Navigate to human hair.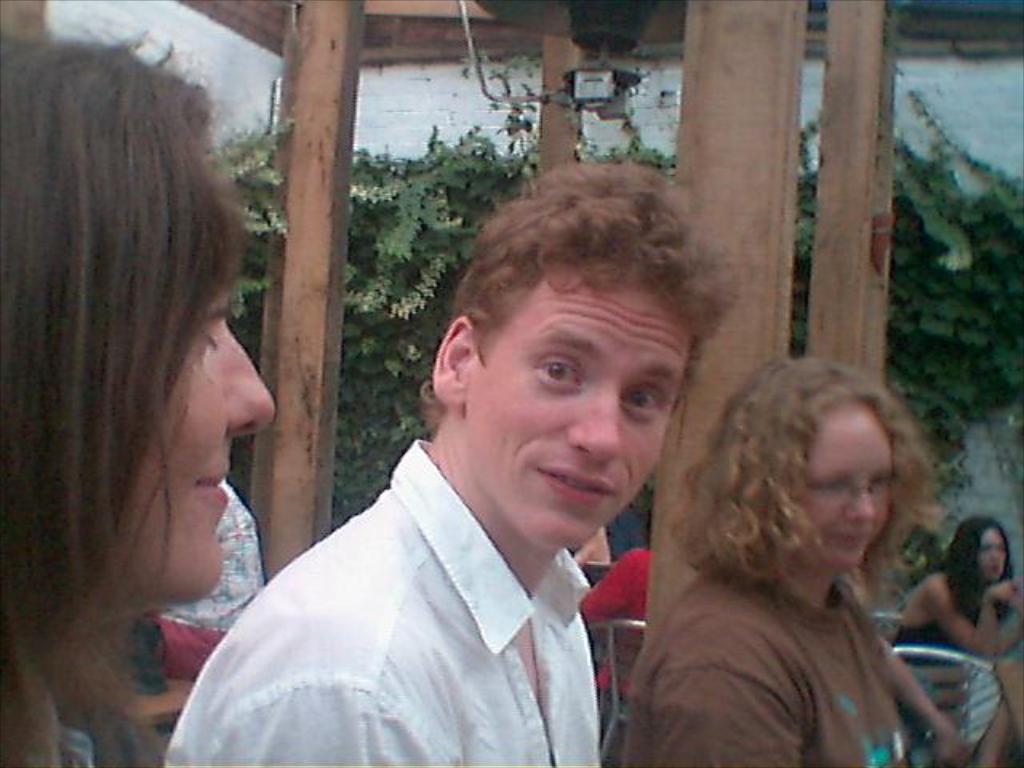
Navigation target: select_region(0, 35, 248, 766).
